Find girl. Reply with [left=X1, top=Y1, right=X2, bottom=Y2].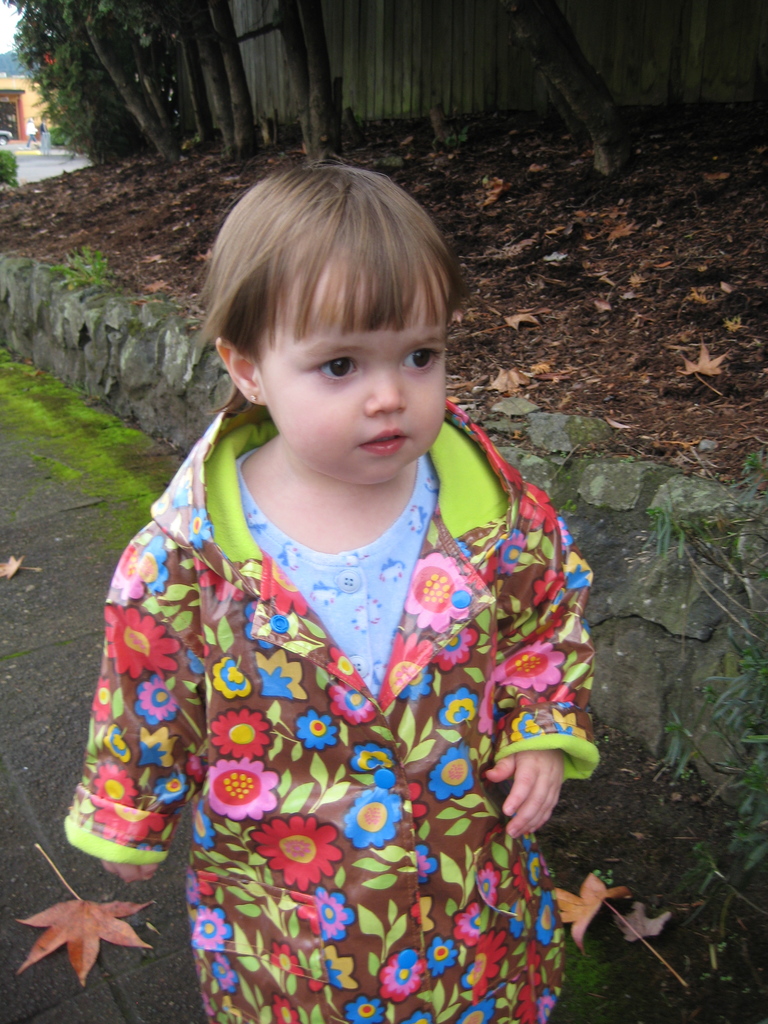
[left=56, top=167, right=605, bottom=1023].
